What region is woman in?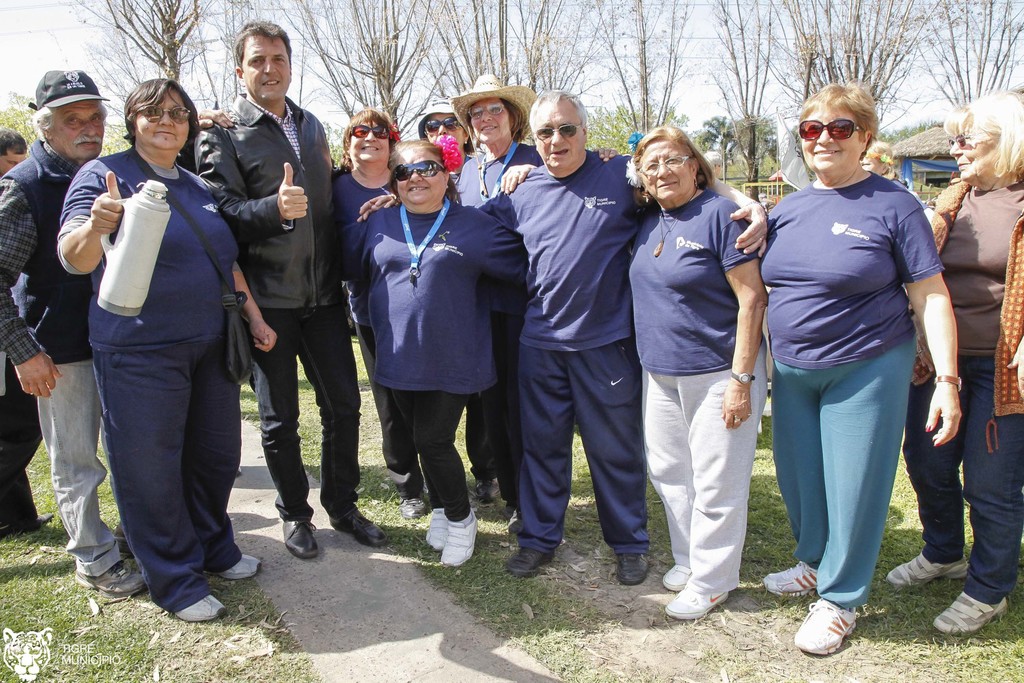
[323,104,413,520].
